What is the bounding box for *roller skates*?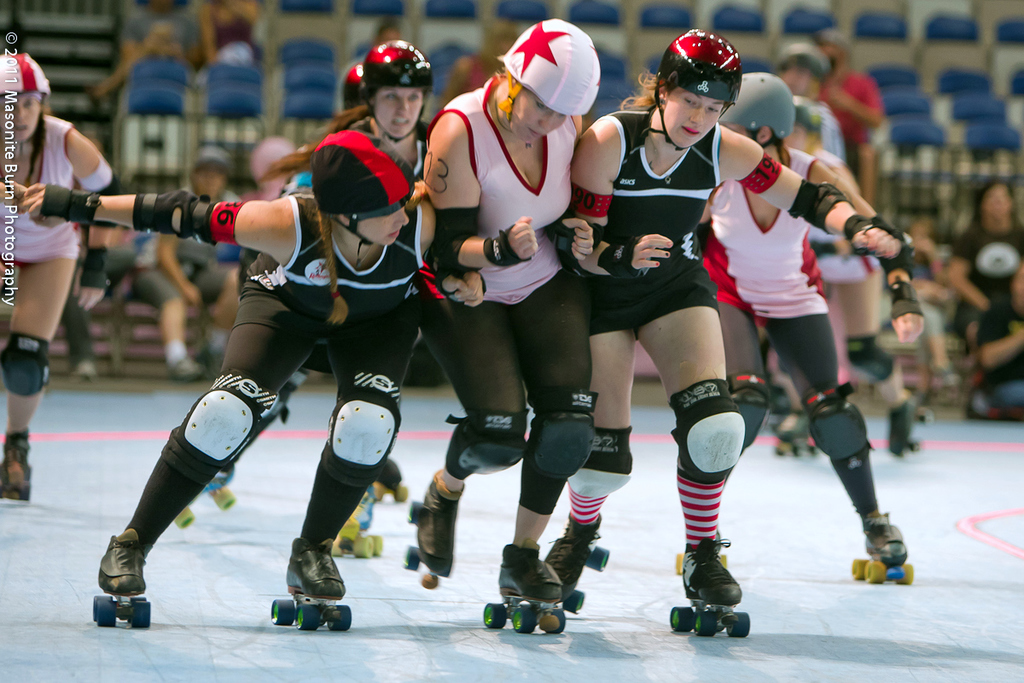
locate(369, 458, 410, 503).
